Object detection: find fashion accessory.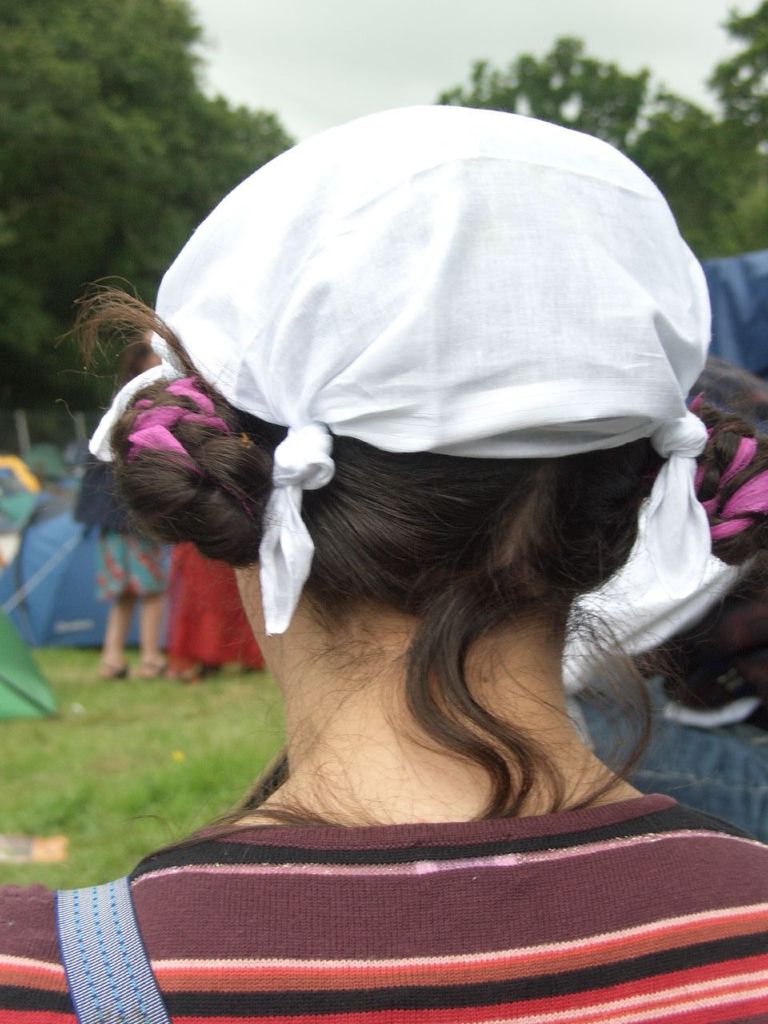
[87, 104, 766, 700].
